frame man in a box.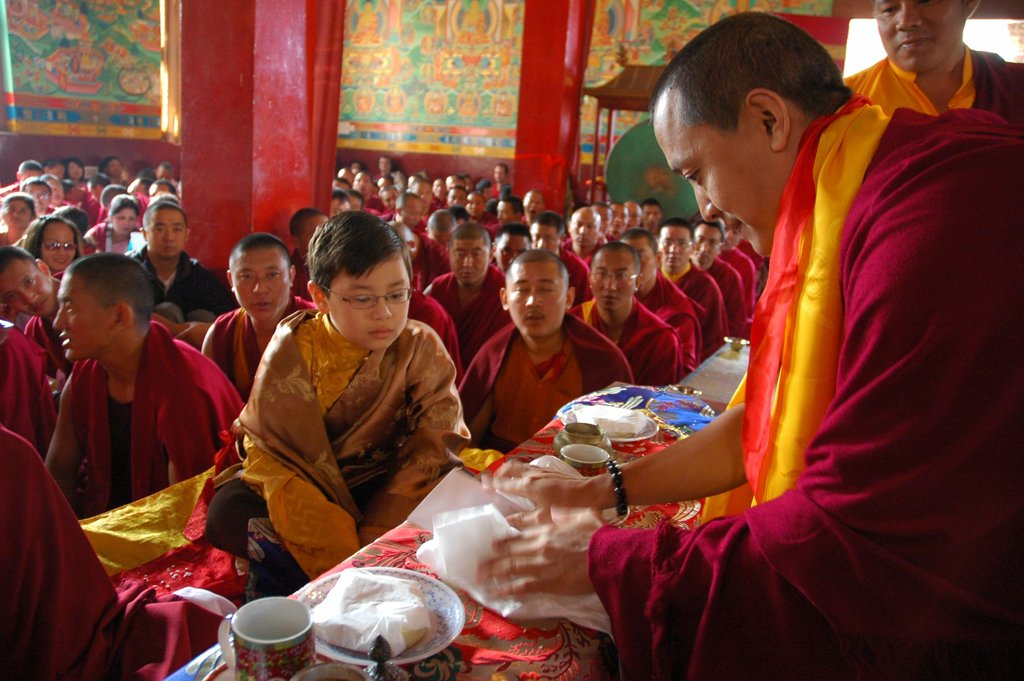
bbox(202, 240, 313, 384).
